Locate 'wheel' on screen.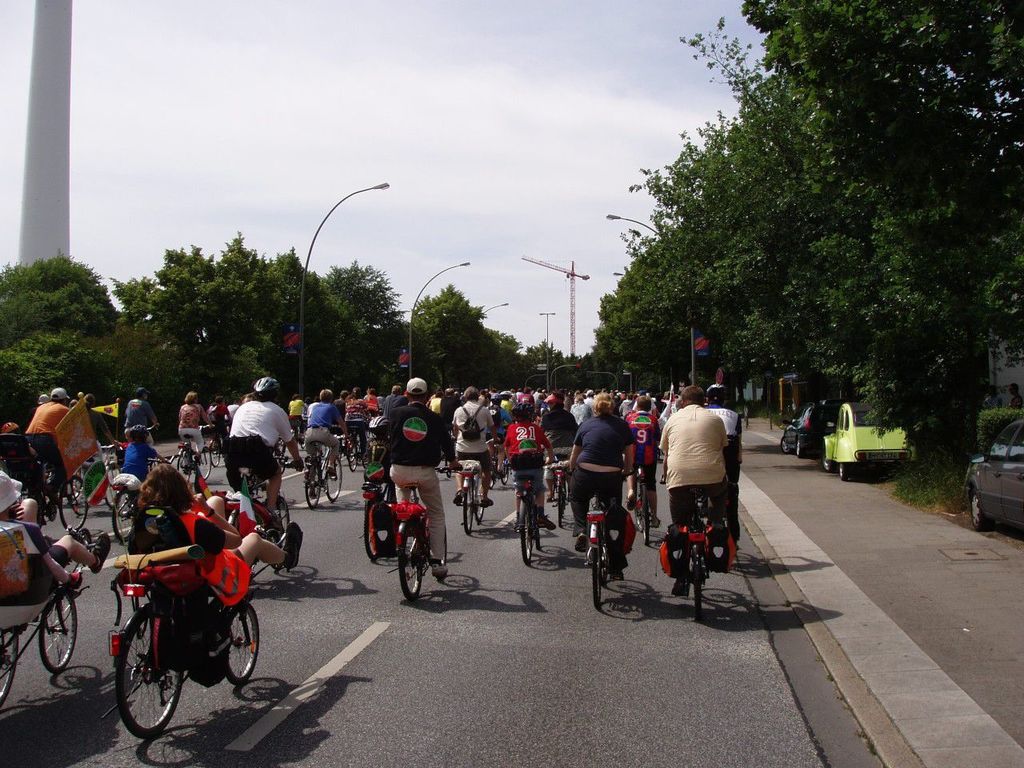
On screen at x1=346, y1=439, x2=358, y2=471.
